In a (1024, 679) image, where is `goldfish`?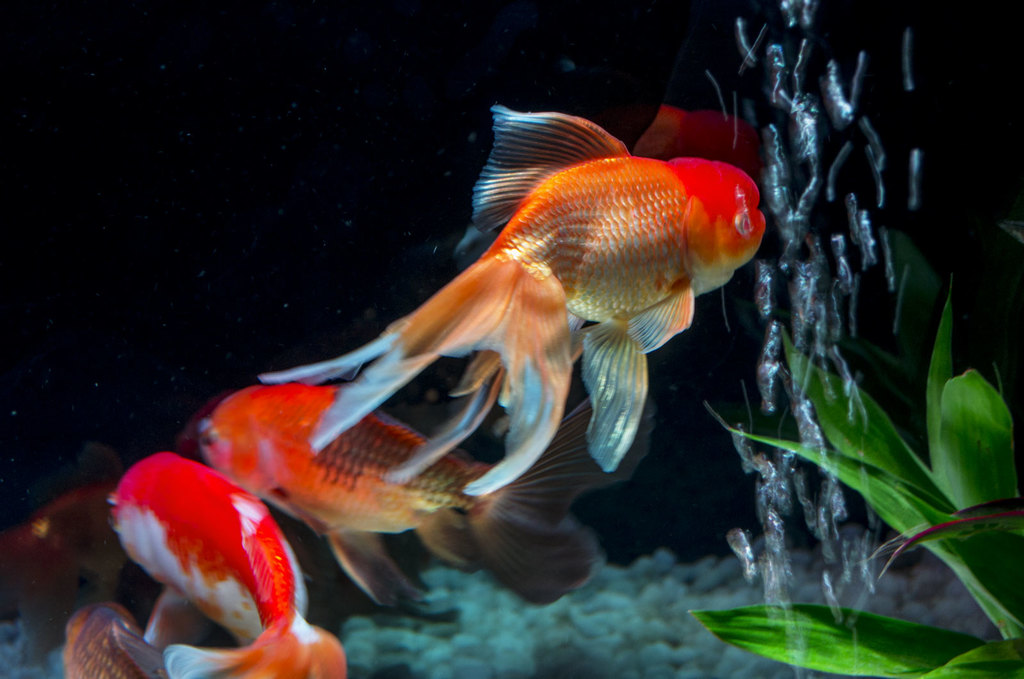
255,104,762,495.
